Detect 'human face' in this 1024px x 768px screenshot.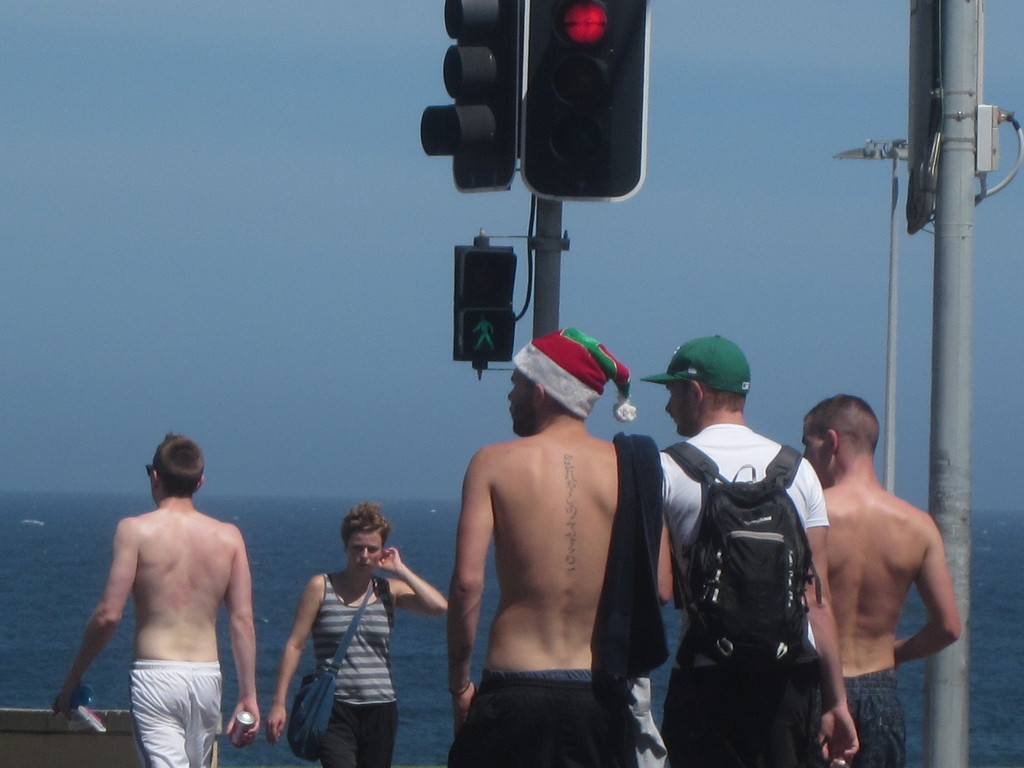
Detection: [506,379,531,434].
